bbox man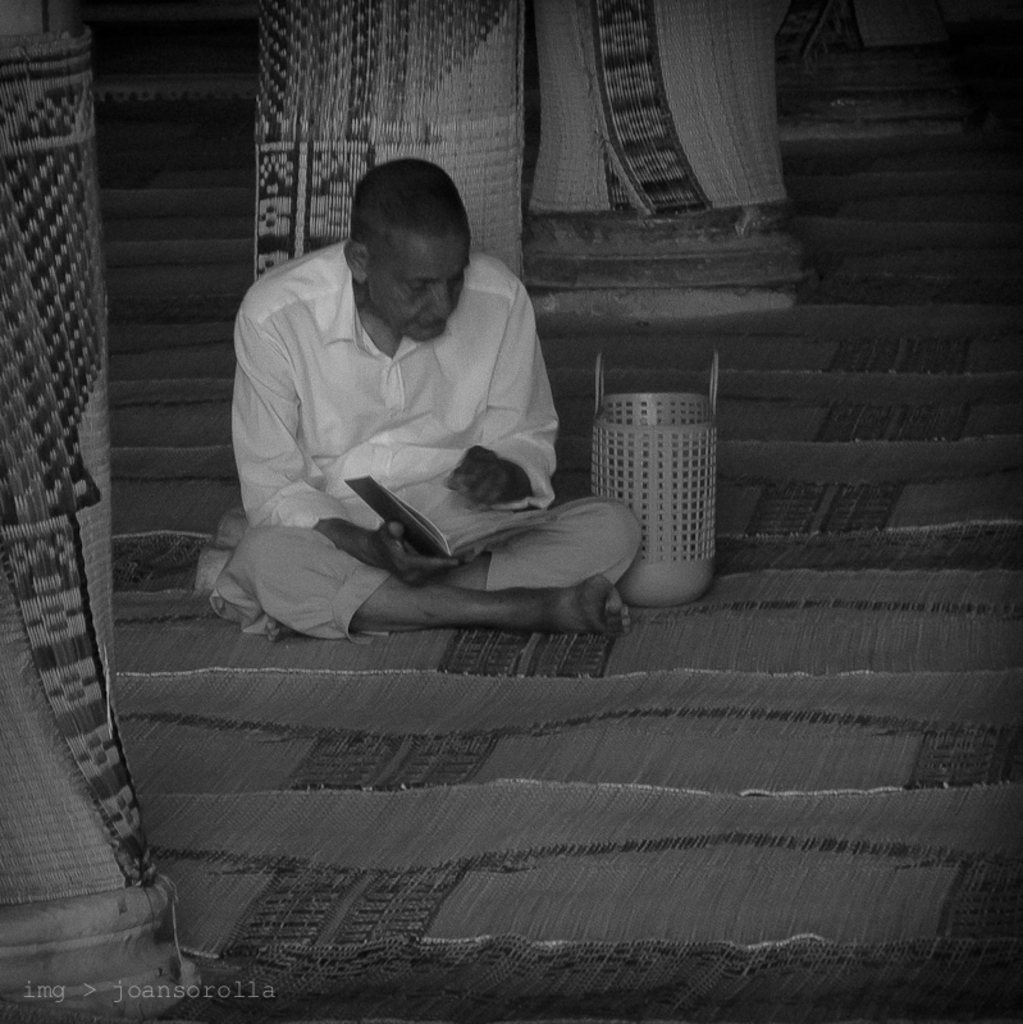
pyautogui.locateOnScreen(188, 150, 622, 662)
